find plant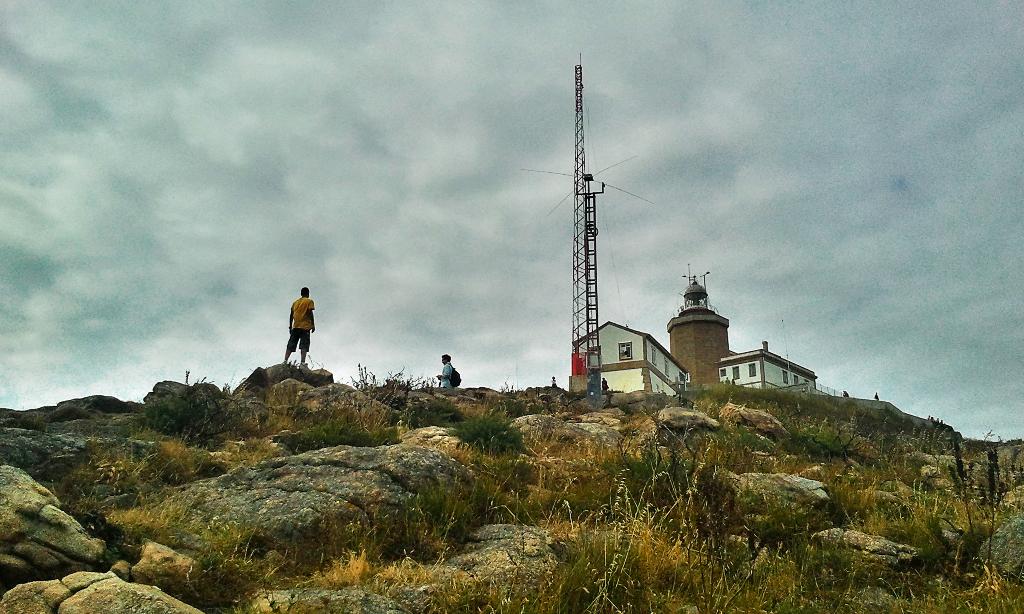
[531,506,688,613]
